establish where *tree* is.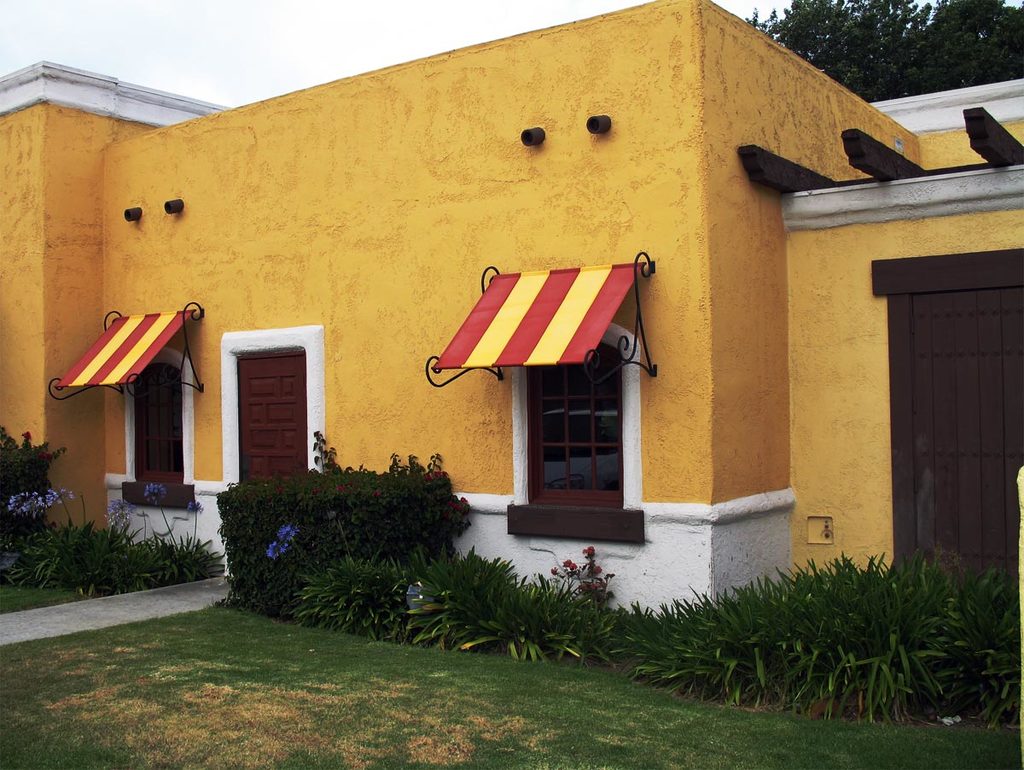
Established at <box>744,0,1023,102</box>.
